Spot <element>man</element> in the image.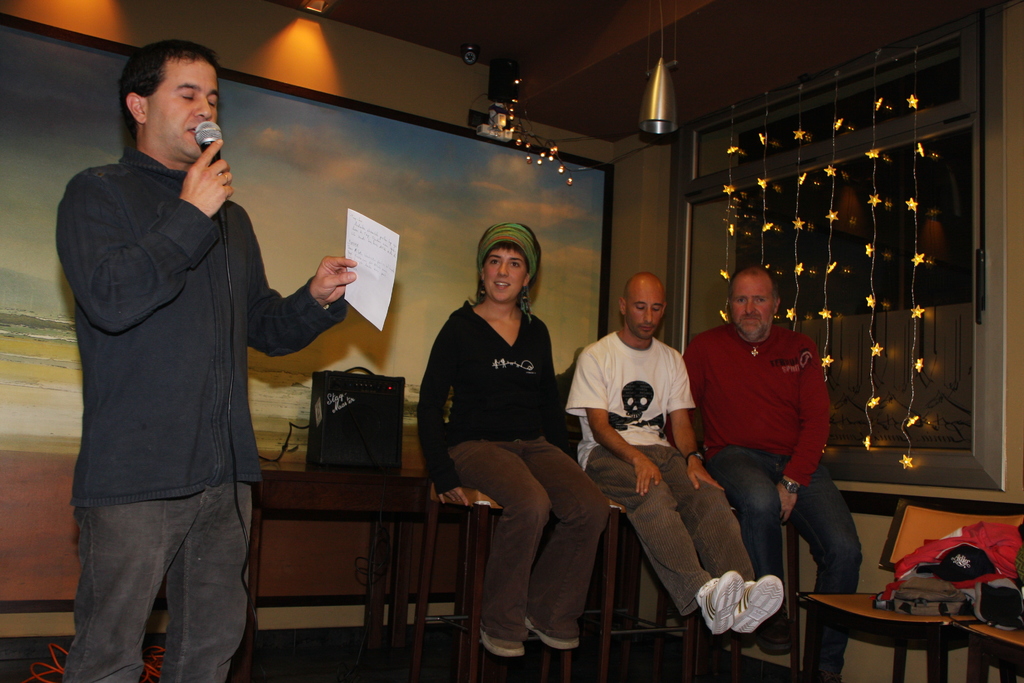
<element>man</element> found at Rect(566, 268, 782, 637).
